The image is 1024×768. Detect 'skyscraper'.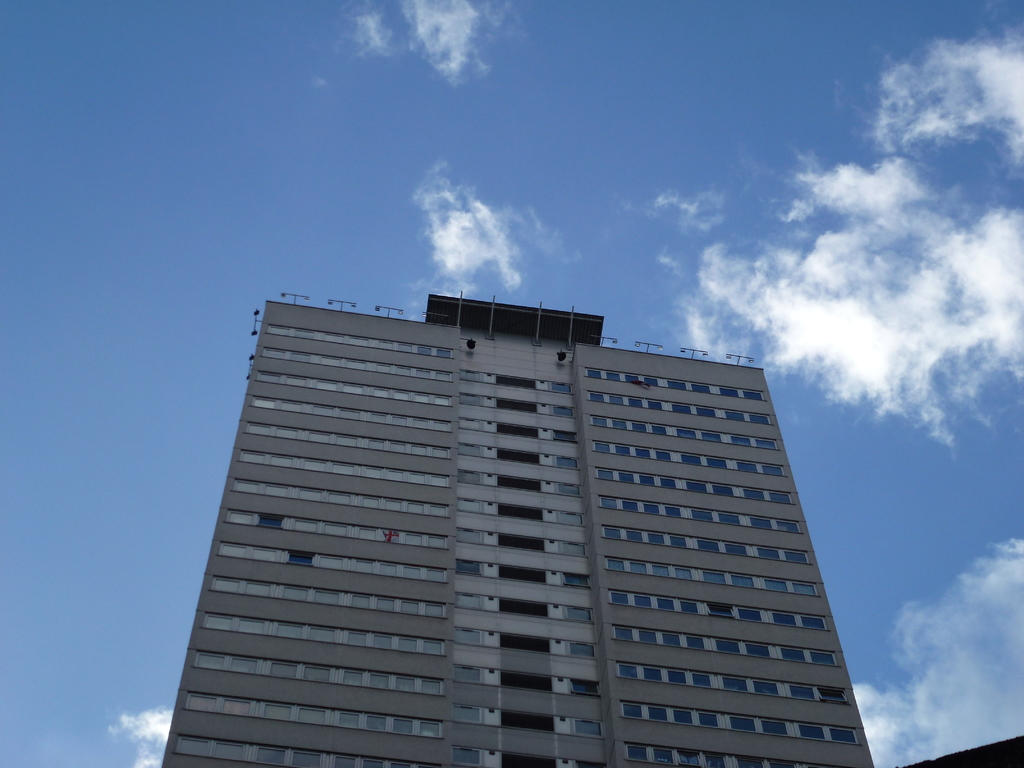
Detection: 172,289,900,767.
